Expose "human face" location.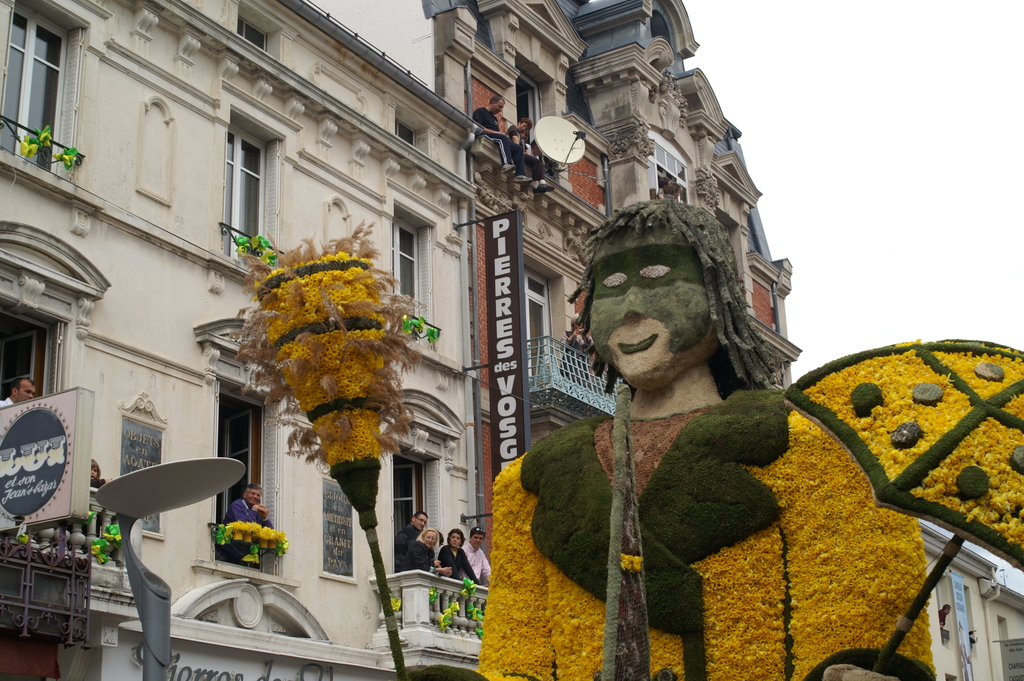
Exposed at <region>18, 383, 36, 402</region>.
